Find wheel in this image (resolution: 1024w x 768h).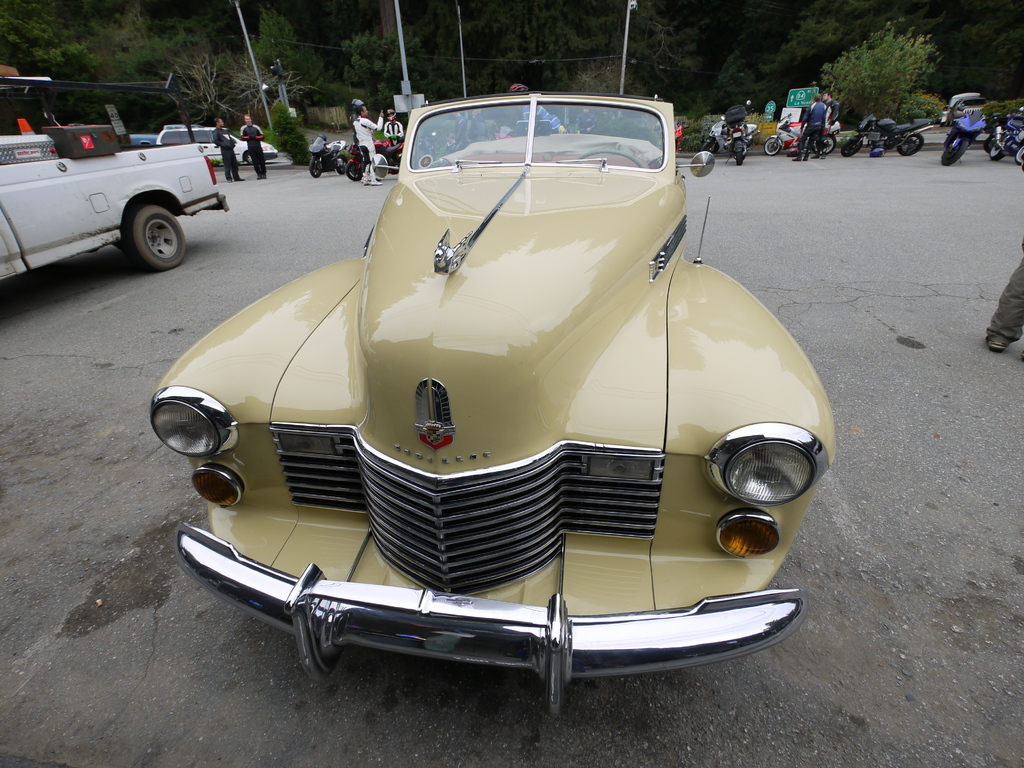
{"x1": 742, "y1": 152, "x2": 744, "y2": 159}.
